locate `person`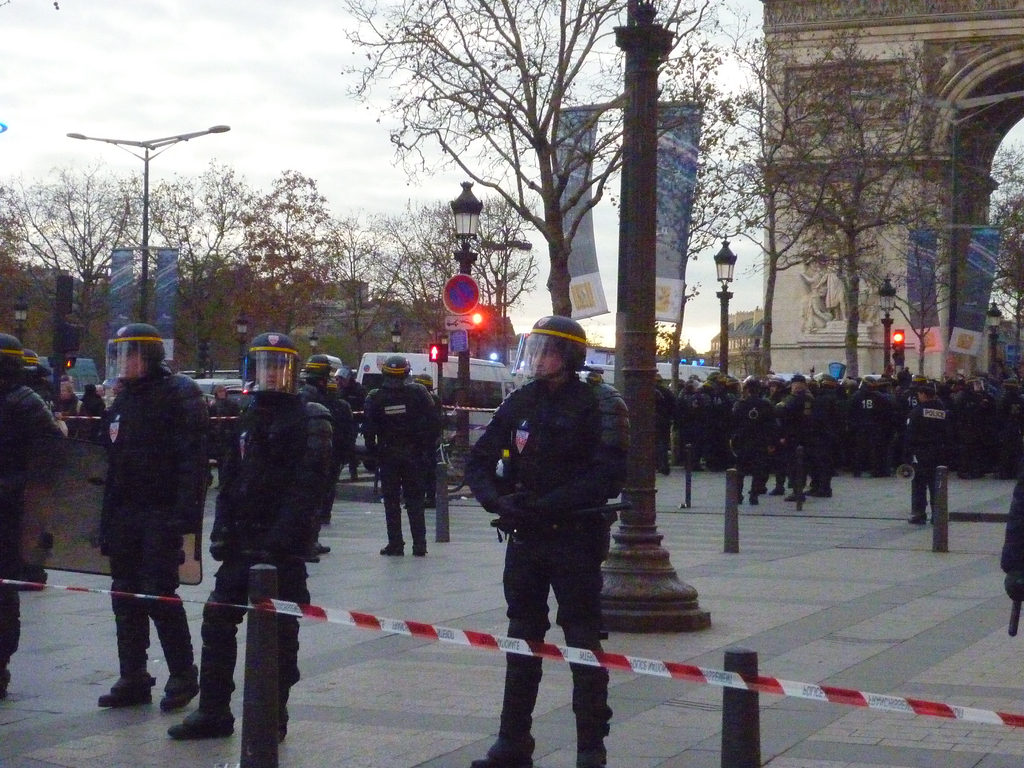
rect(165, 328, 337, 753)
